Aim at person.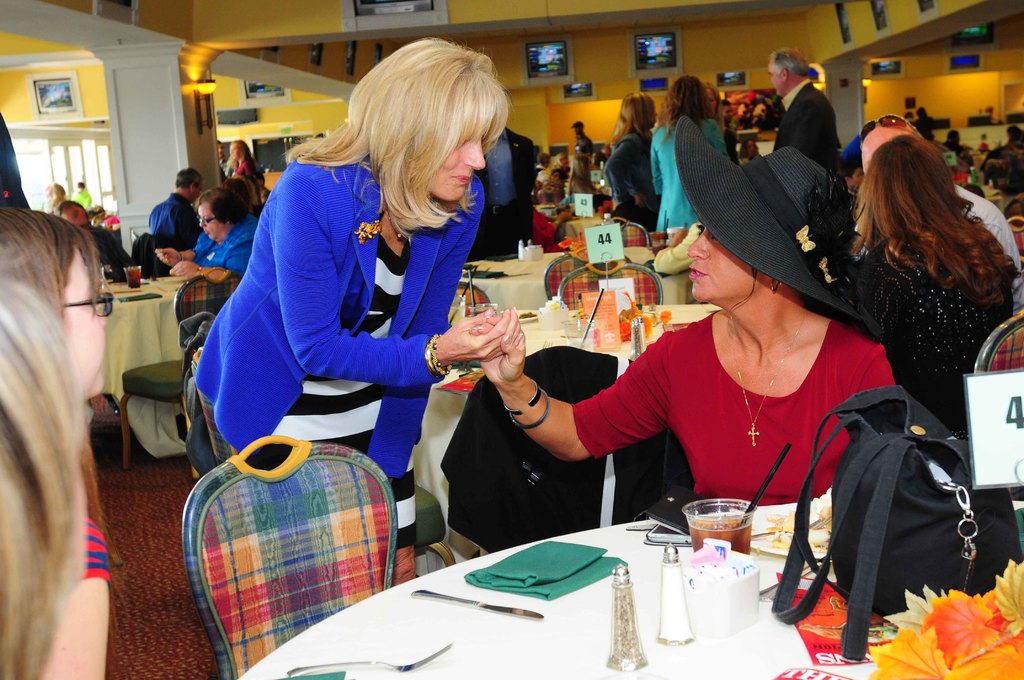
Aimed at locate(449, 117, 904, 499).
